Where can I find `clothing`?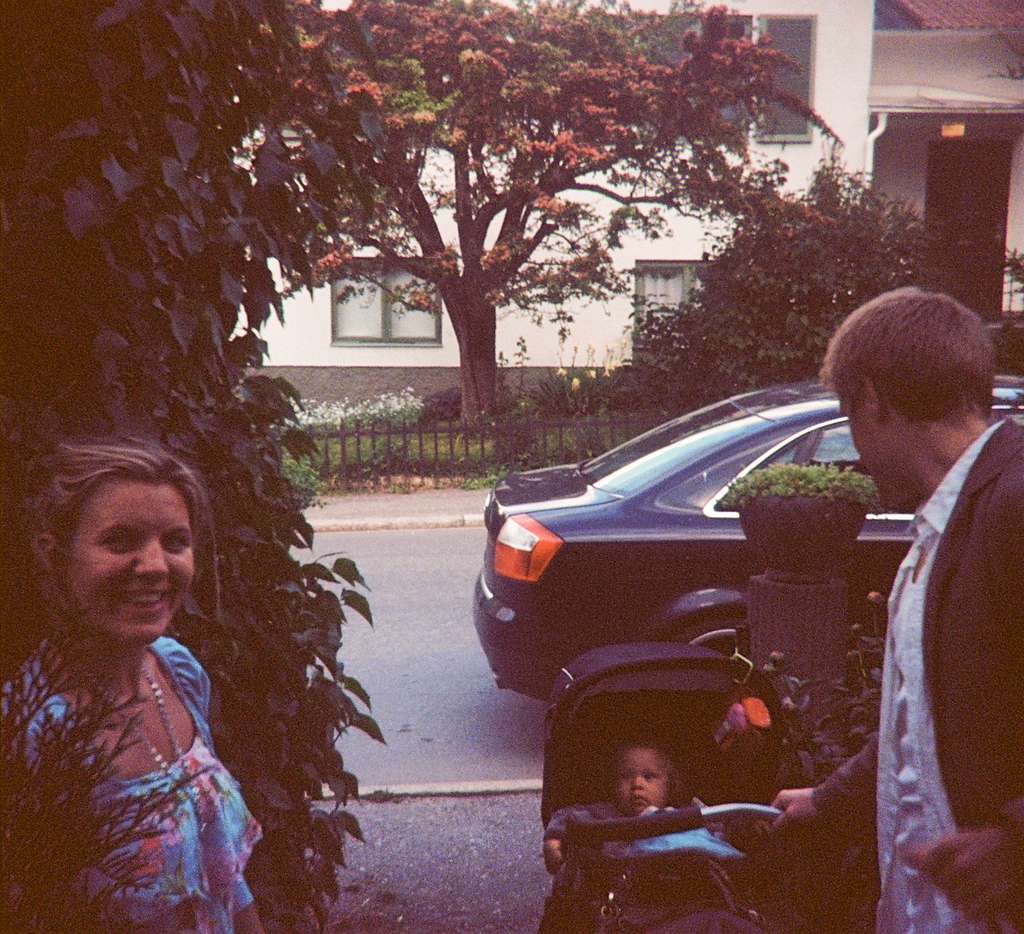
You can find it at Rect(24, 550, 251, 910).
